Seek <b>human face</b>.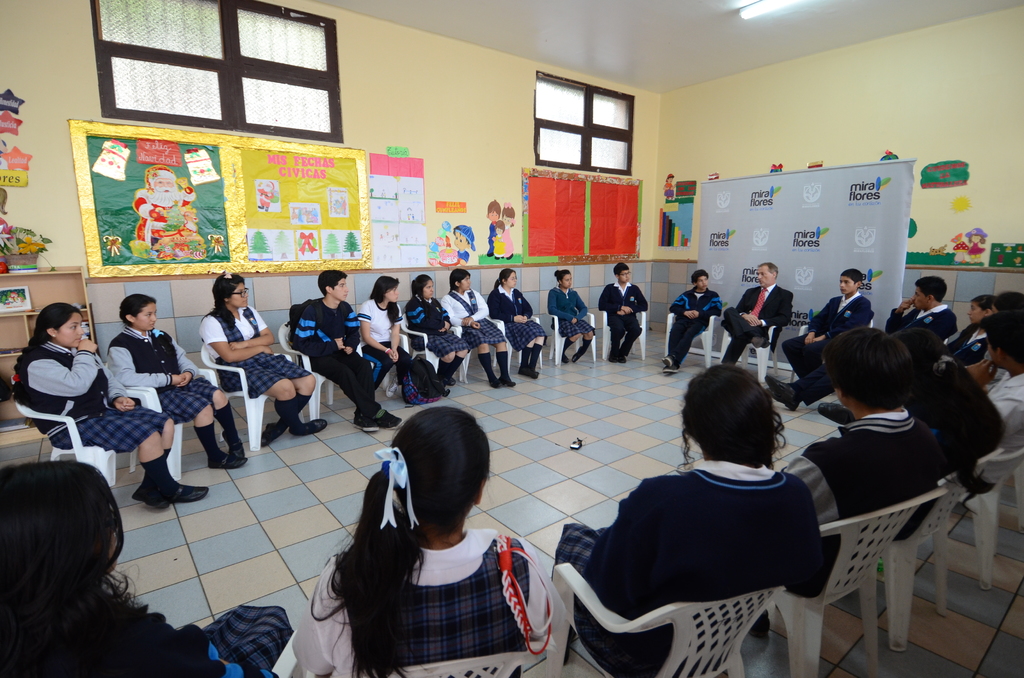
<region>330, 275, 348, 300</region>.
